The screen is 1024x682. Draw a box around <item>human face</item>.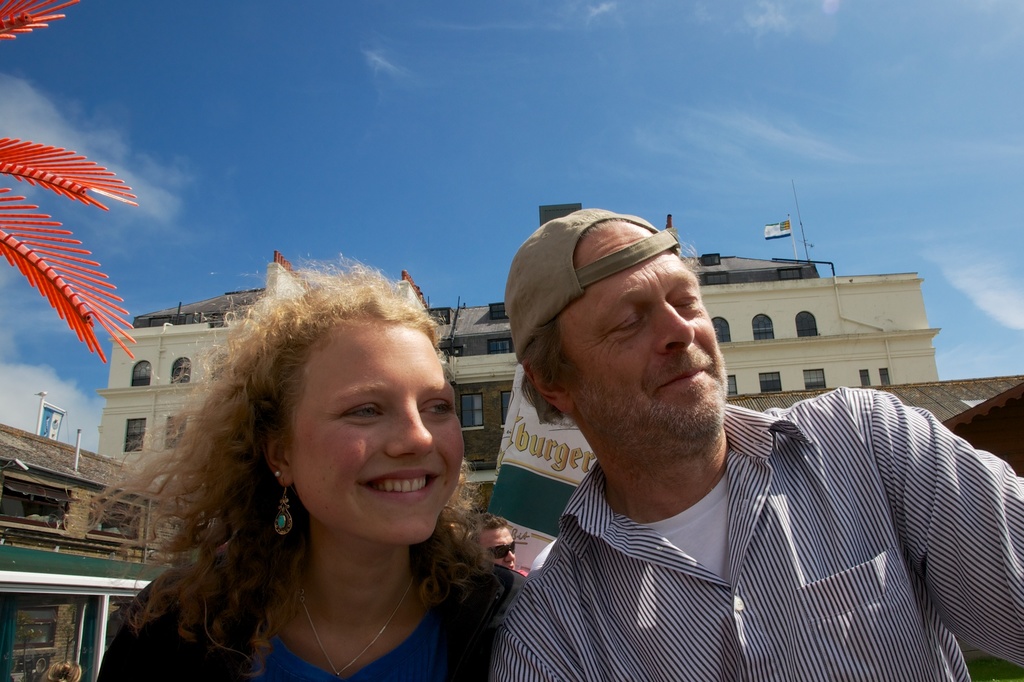
(left=287, top=321, right=466, bottom=543).
